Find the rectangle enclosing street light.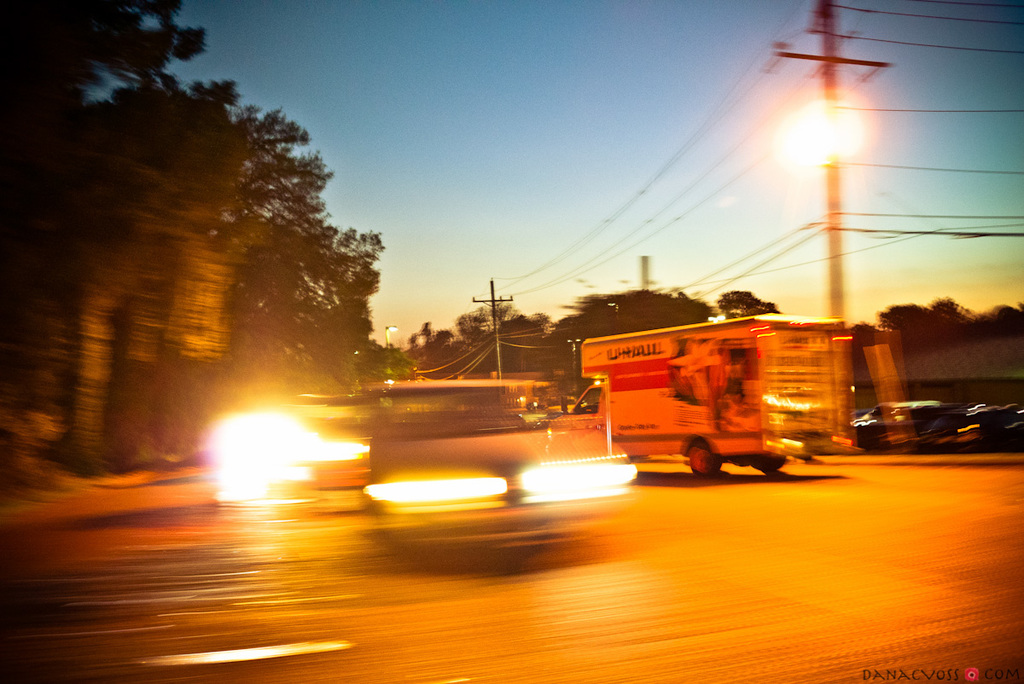
666,20,928,449.
